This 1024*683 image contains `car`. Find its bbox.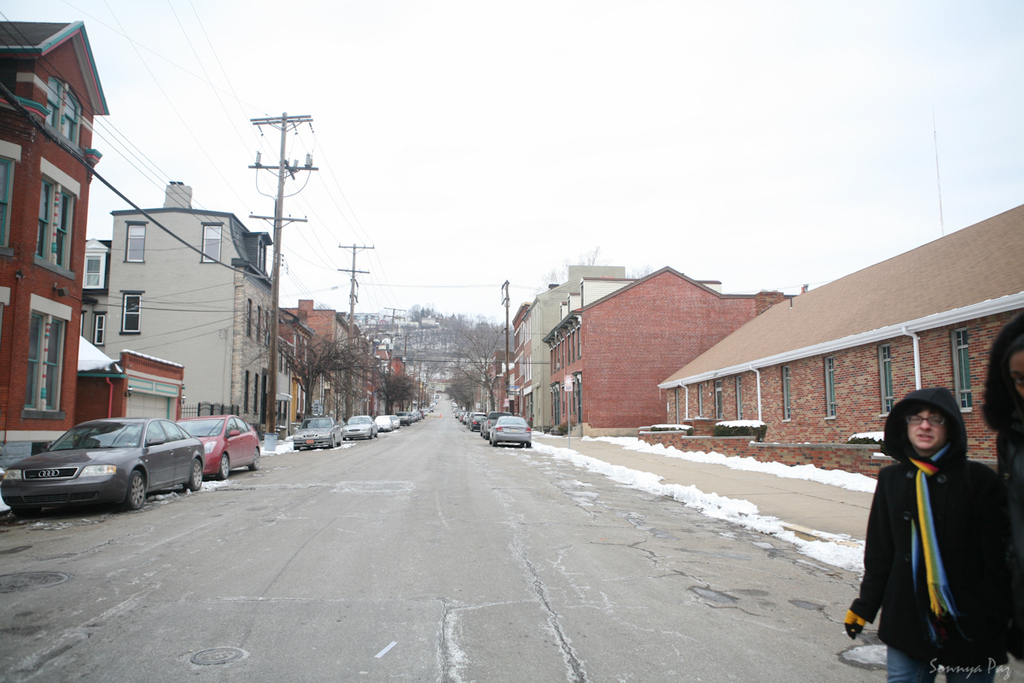
[left=9, top=416, right=208, bottom=517].
